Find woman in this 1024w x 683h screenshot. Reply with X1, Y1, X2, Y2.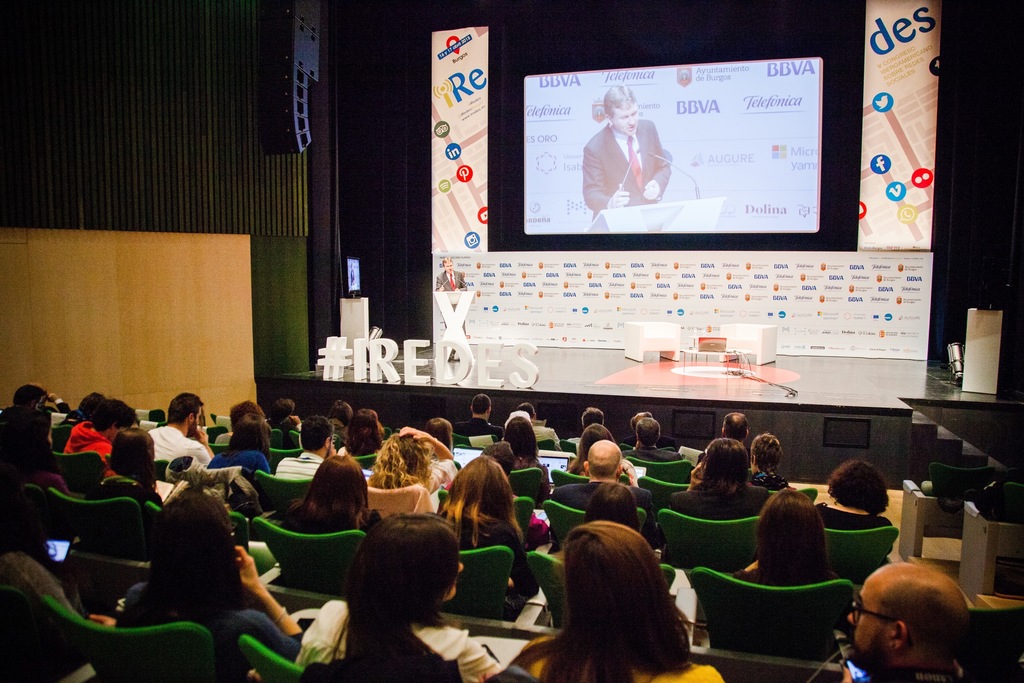
0, 403, 84, 506.
